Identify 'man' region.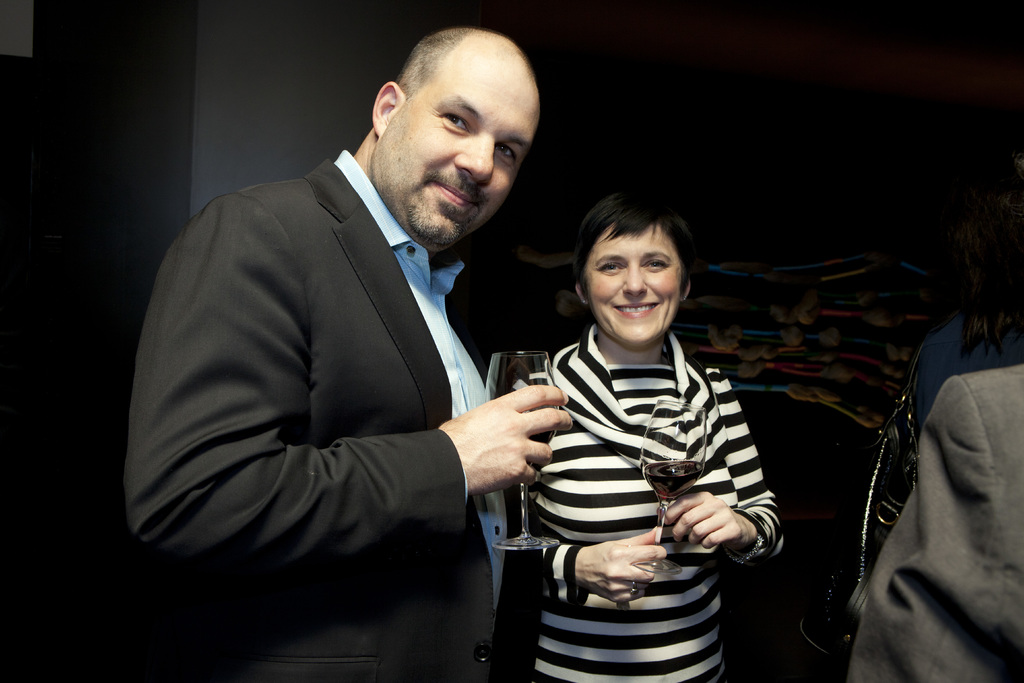
Region: BBox(136, 10, 598, 645).
